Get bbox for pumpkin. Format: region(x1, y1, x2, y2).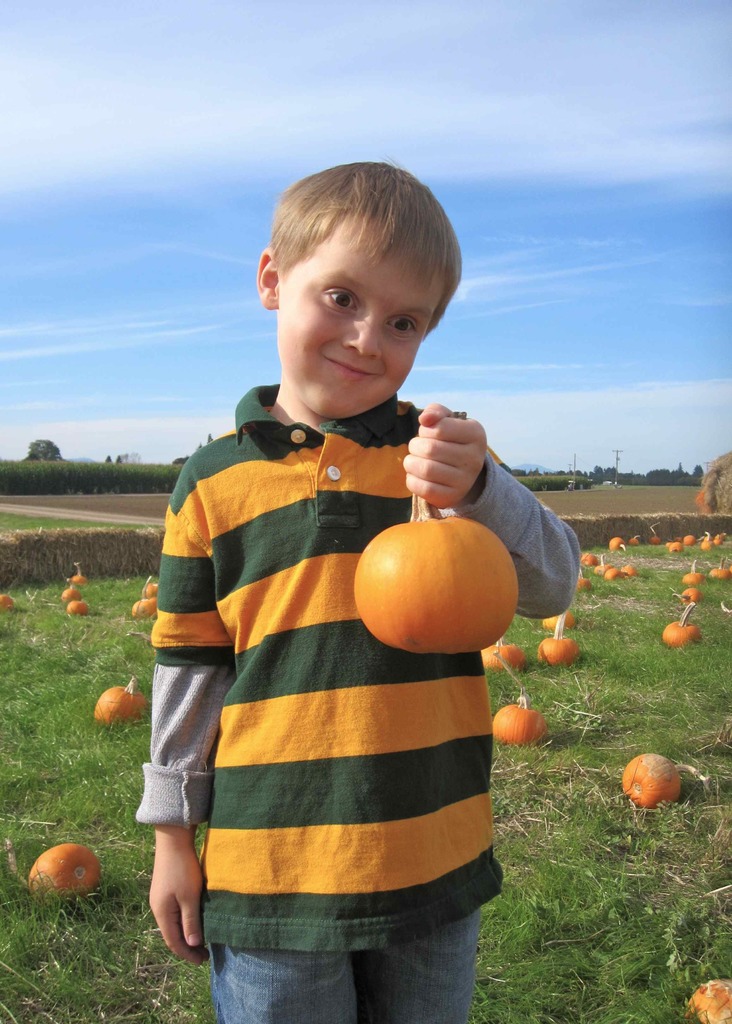
region(620, 562, 632, 580).
